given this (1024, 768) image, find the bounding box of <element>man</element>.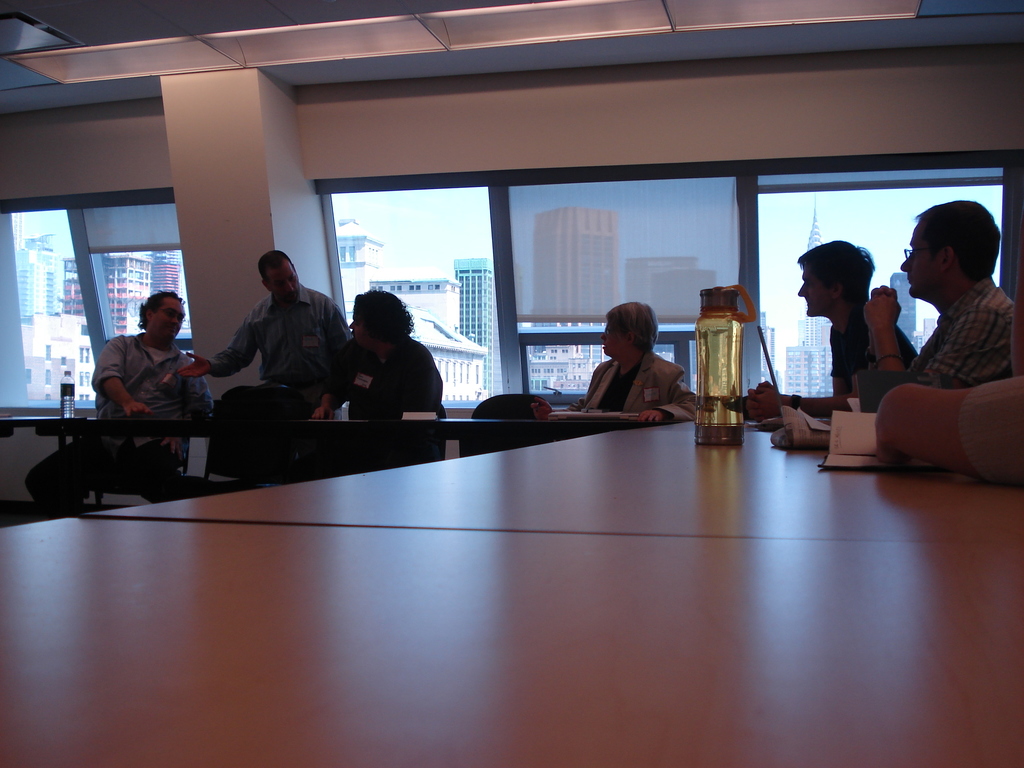
(left=24, top=284, right=209, bottom=504).
